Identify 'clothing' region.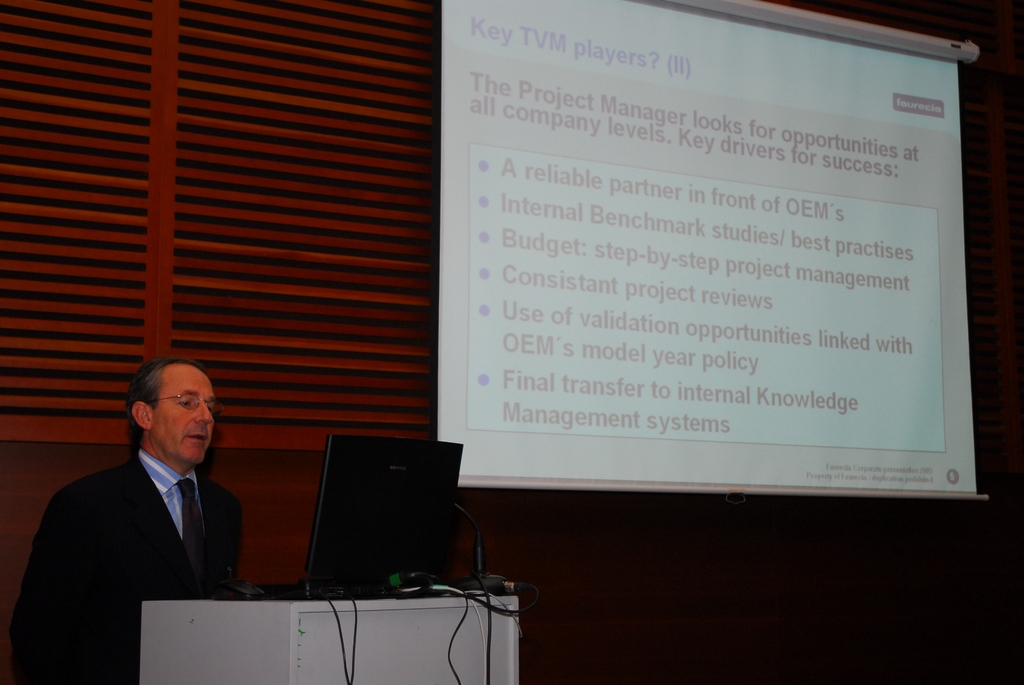
Region: <box>8,453,240,684</box>.
